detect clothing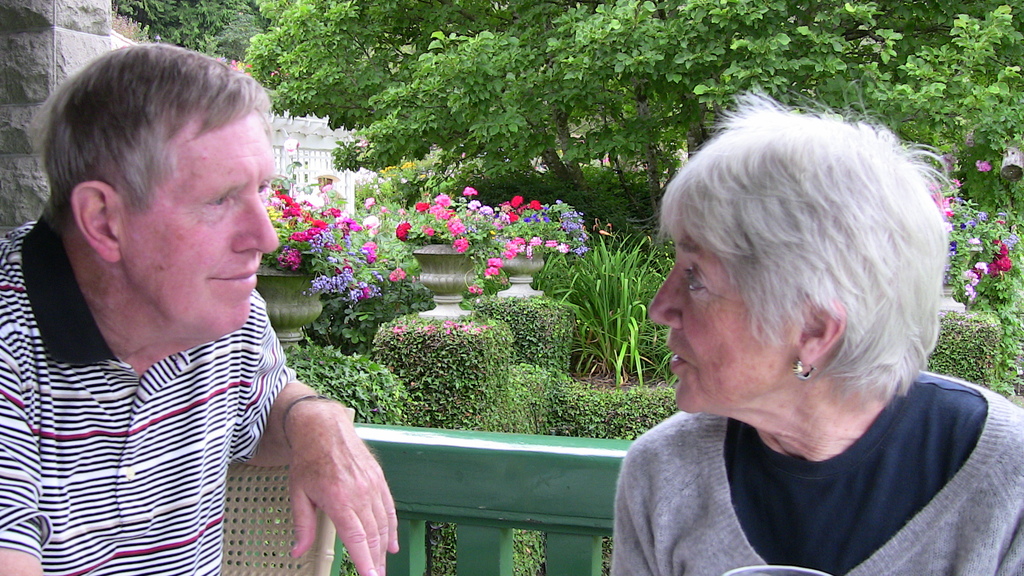
<region>1, 229, 327, 570</region>
